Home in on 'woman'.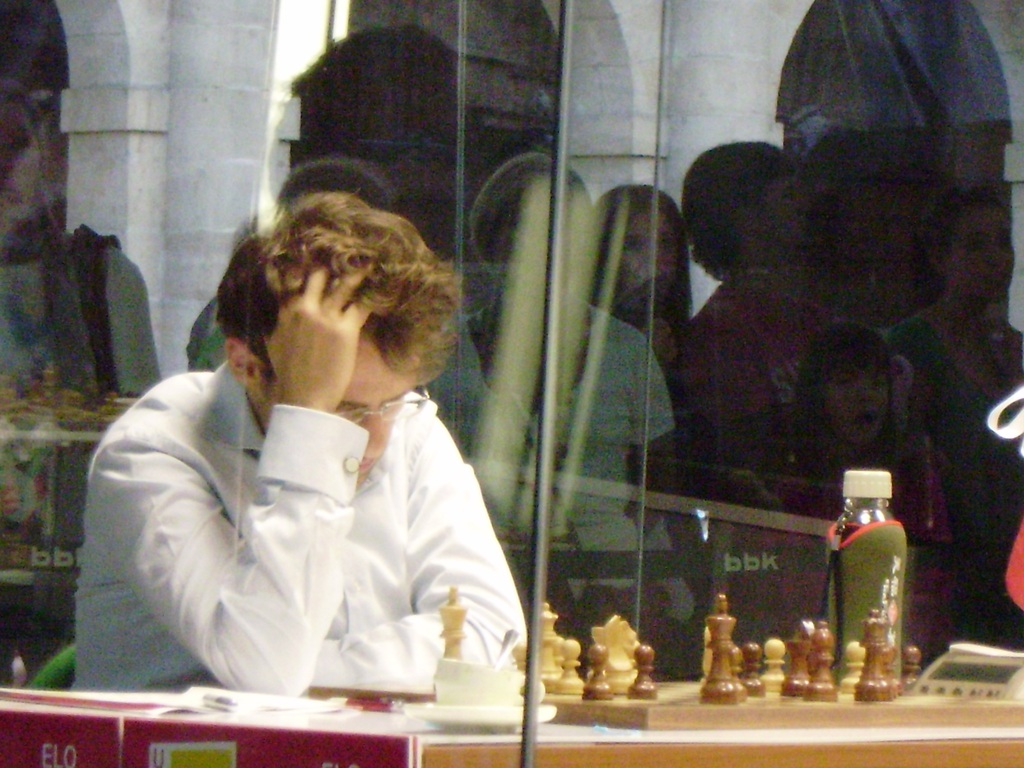
Homed in at (412,147,684,616).
